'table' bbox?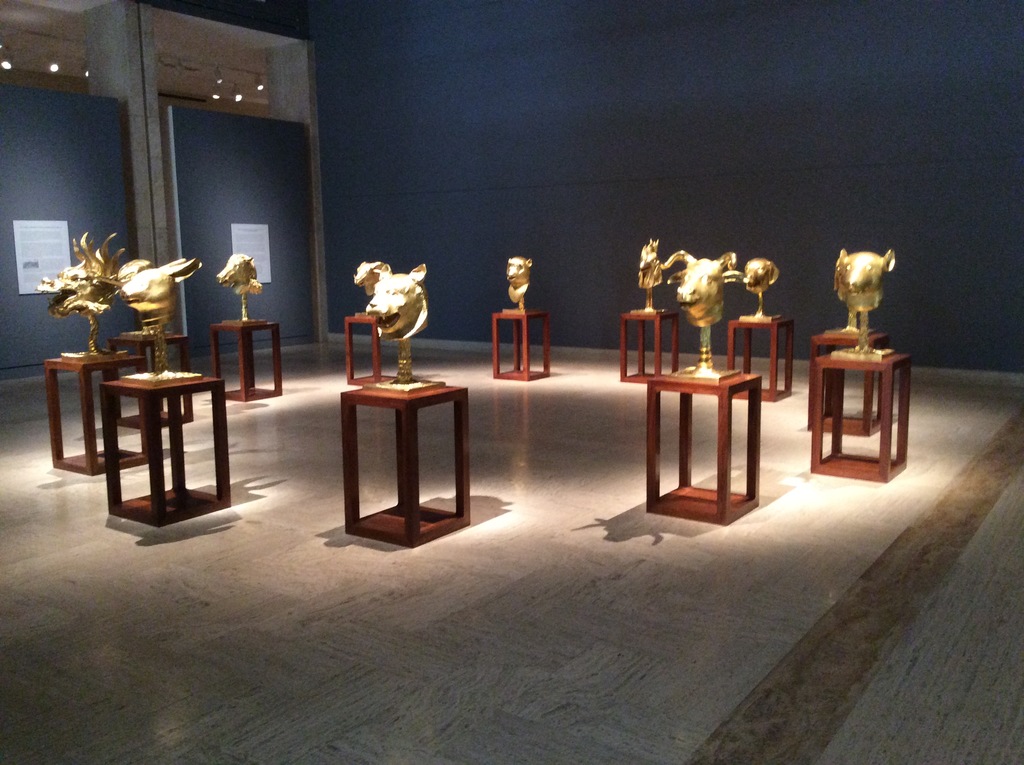
bbox=(620, 303, 687, 381)
